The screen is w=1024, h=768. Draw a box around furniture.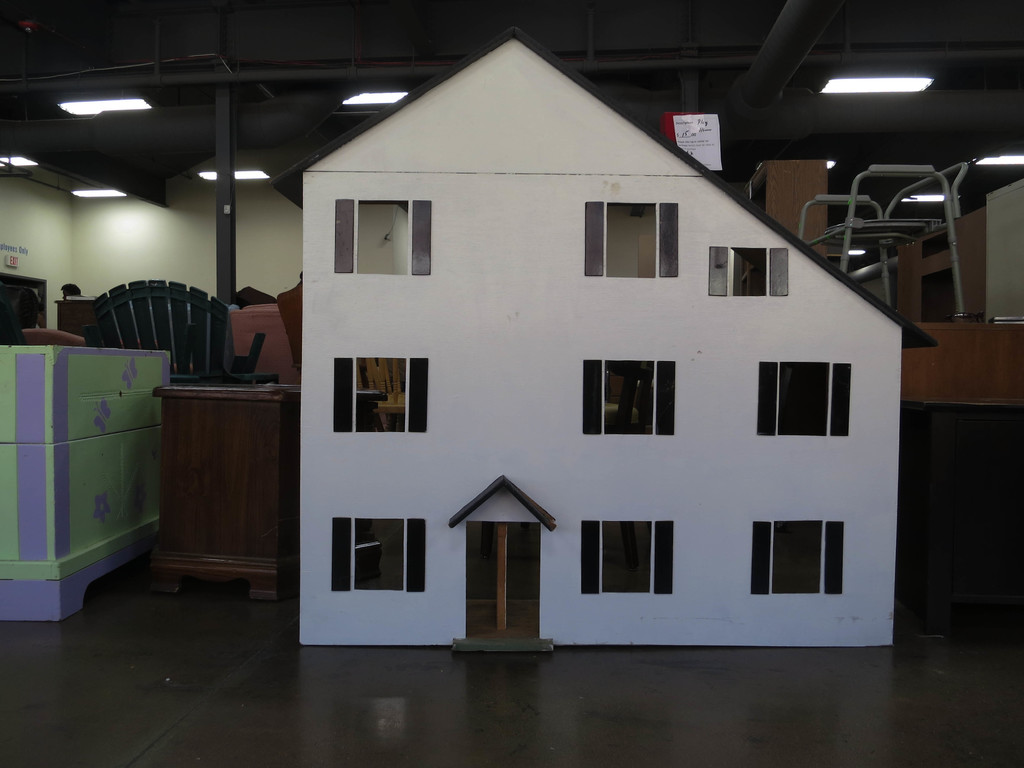
0:347:175:623.
